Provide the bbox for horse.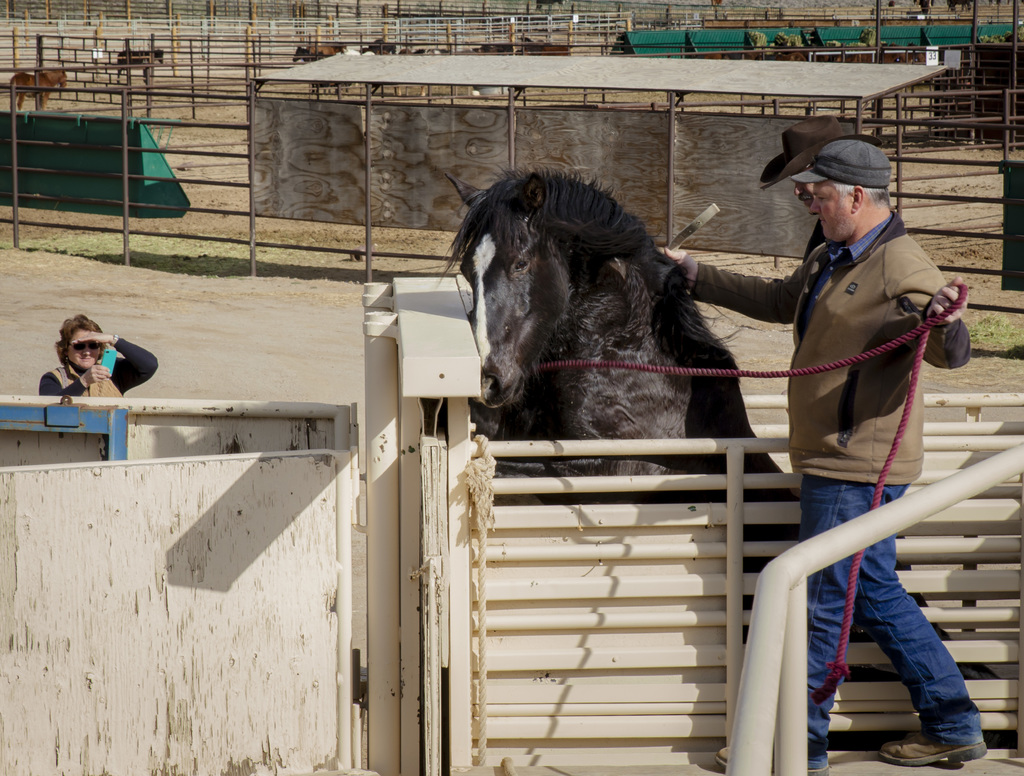
bbox=[434, 171, 1018, 751].
